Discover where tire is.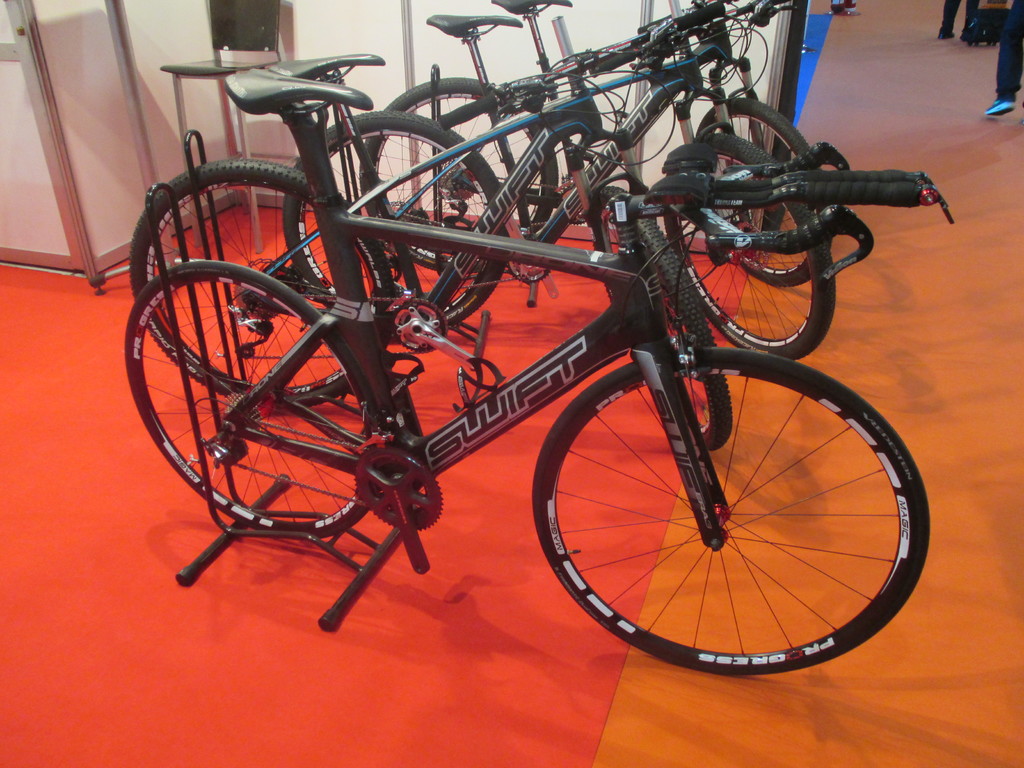
Discovered at <box>361,74,556,271</box>.
